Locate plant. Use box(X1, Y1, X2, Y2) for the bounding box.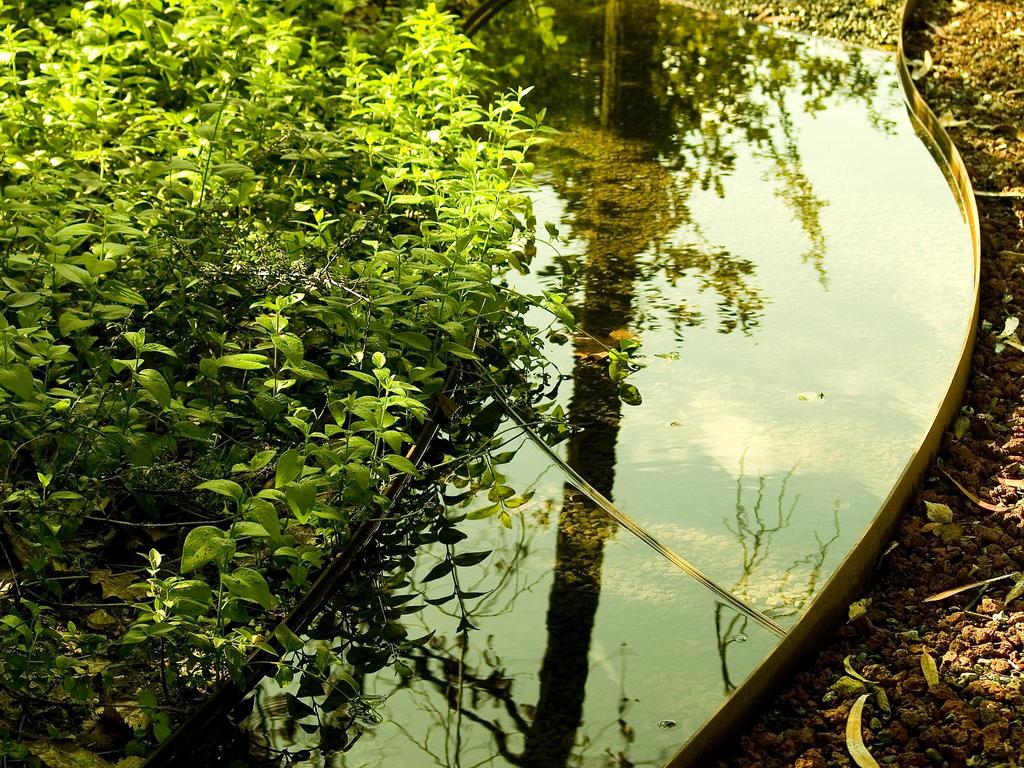
box(847, 650, 884, 691).
